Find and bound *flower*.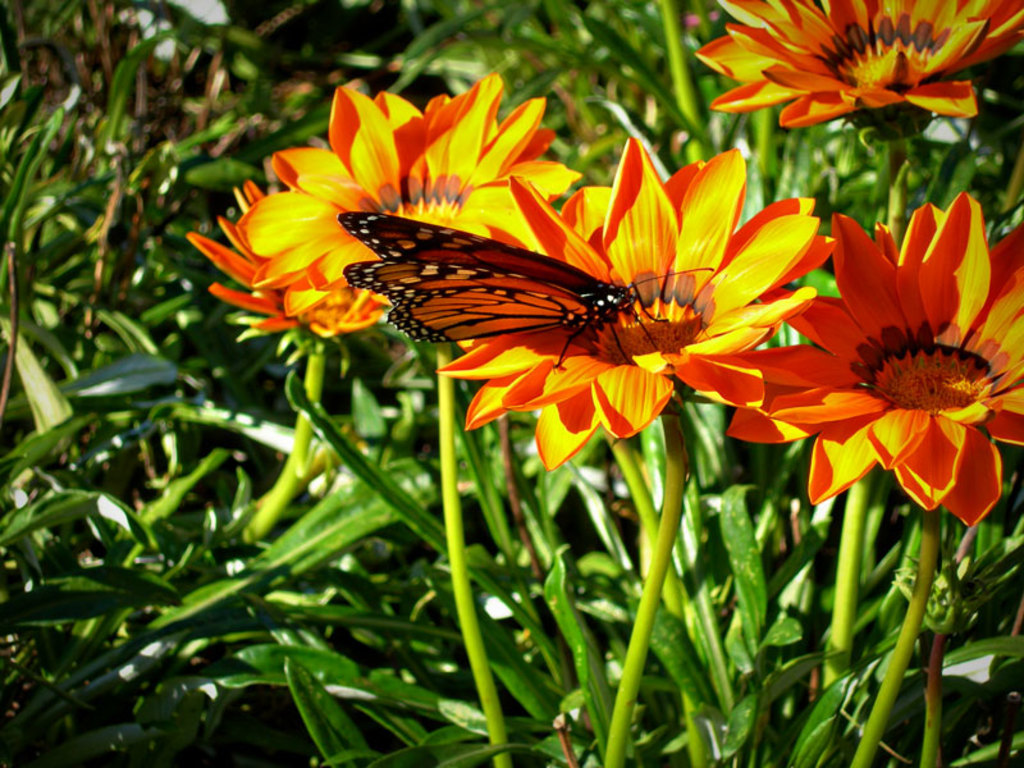
Bound: {"x1": 438, "y1": 134, "x2": 829, "y2": 472}.
